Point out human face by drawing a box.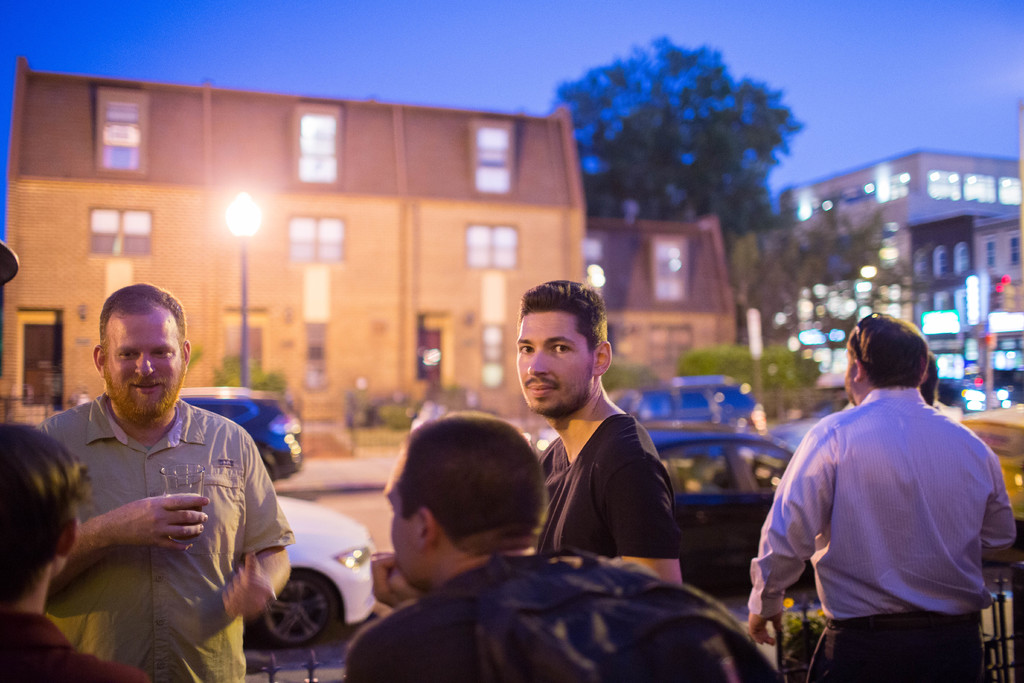
(left=517, top=311, right=592, bottom=413).
